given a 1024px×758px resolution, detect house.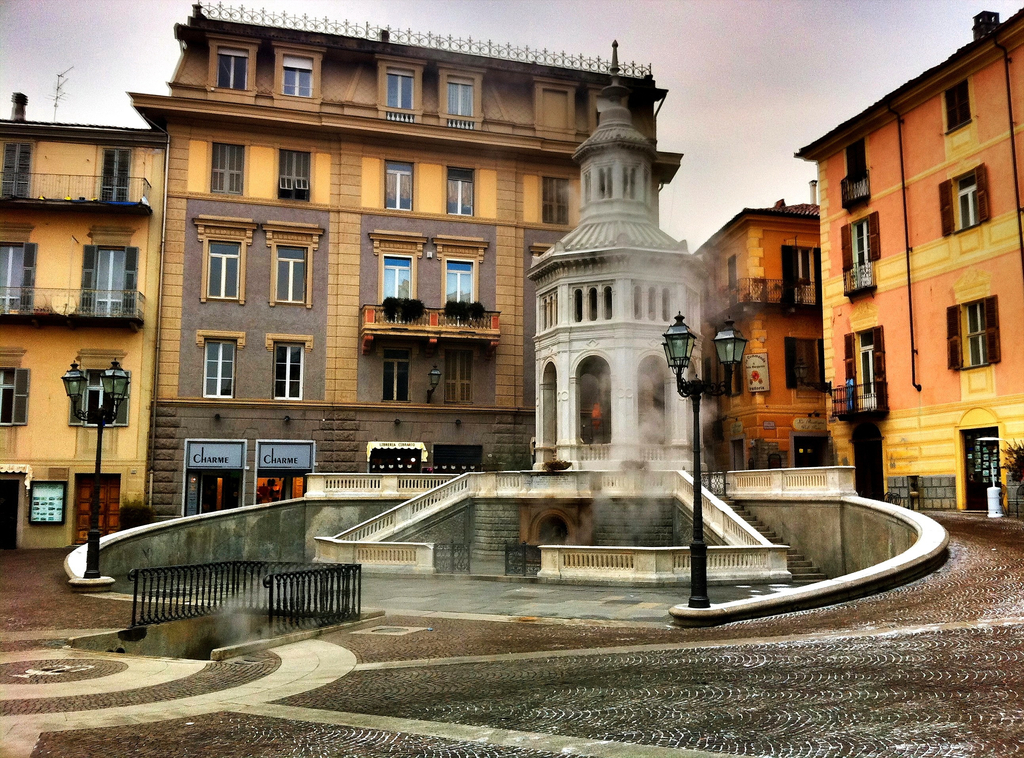
pyautogui.locateOnScreen(760, 1, 1023, 528).
